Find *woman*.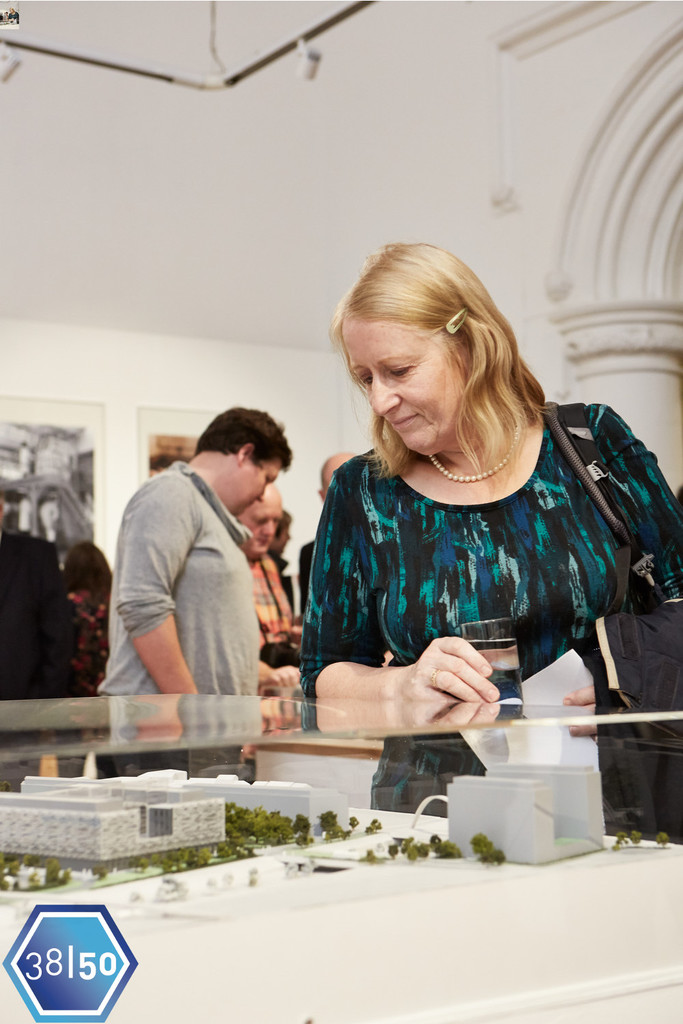
pyautogui.locateOnScreen(64, 543, 120, 744).
